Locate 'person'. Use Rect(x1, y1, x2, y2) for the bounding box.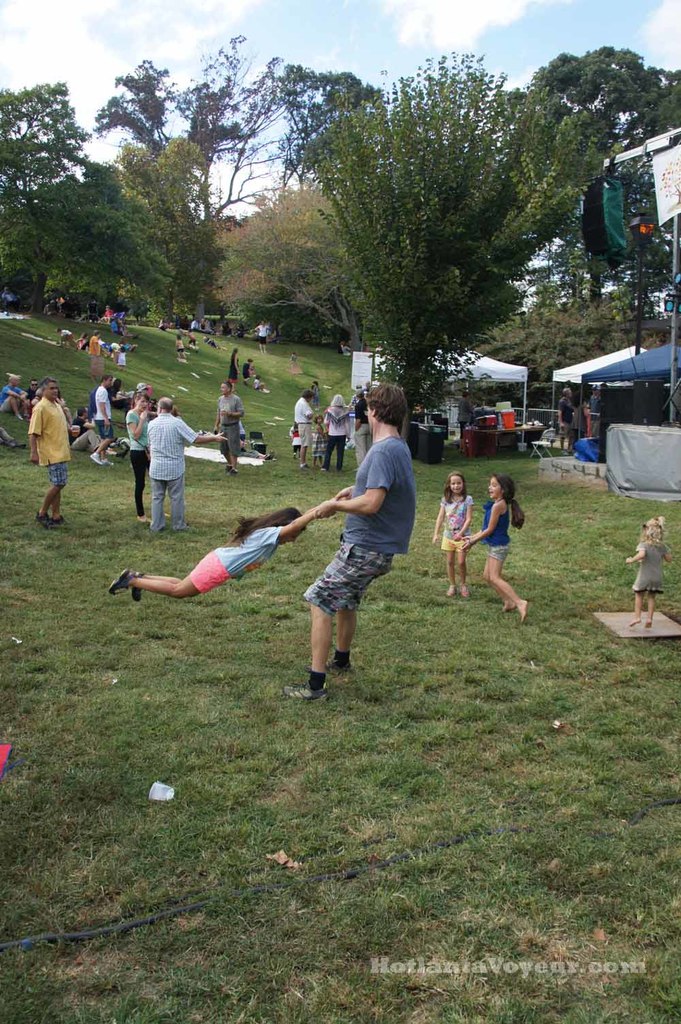
Rect(554, 388, 575, 448).
